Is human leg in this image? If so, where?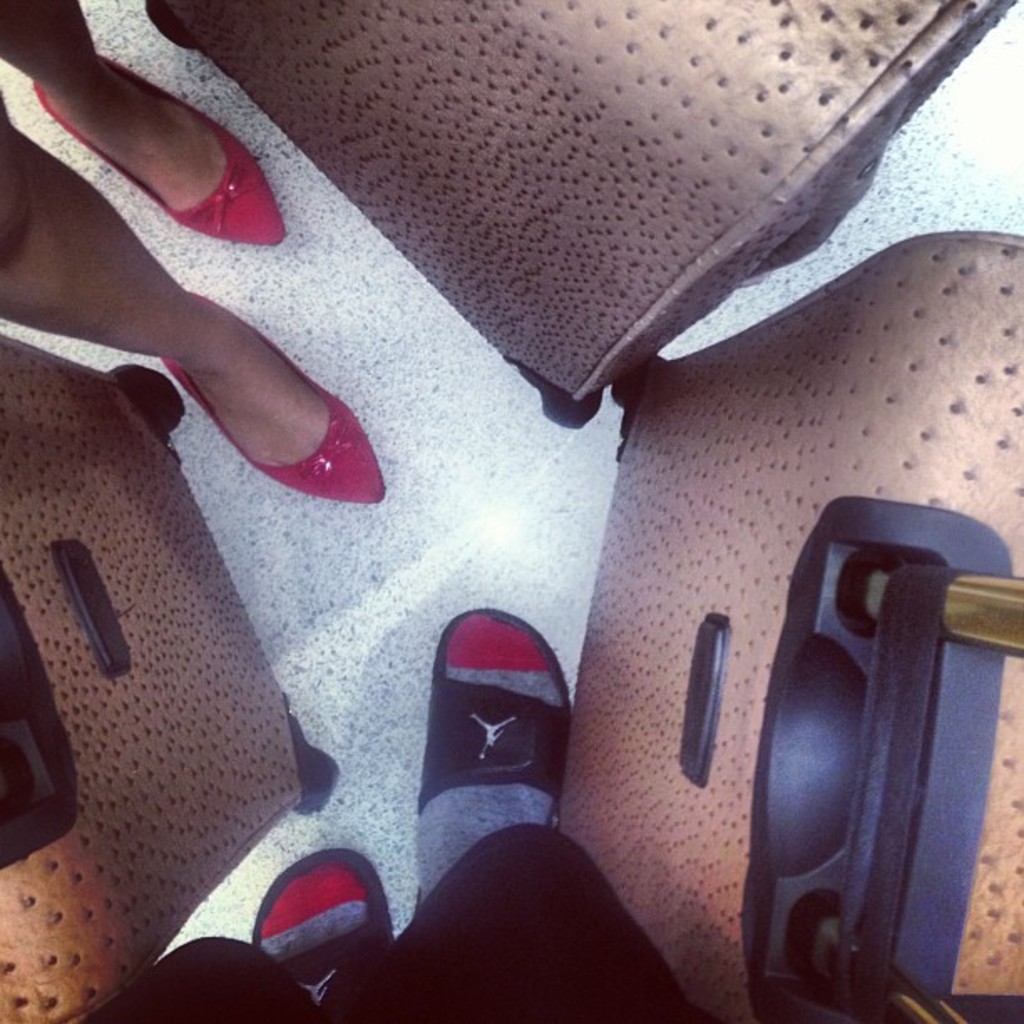
Yes, at [75,842,385,1017].
